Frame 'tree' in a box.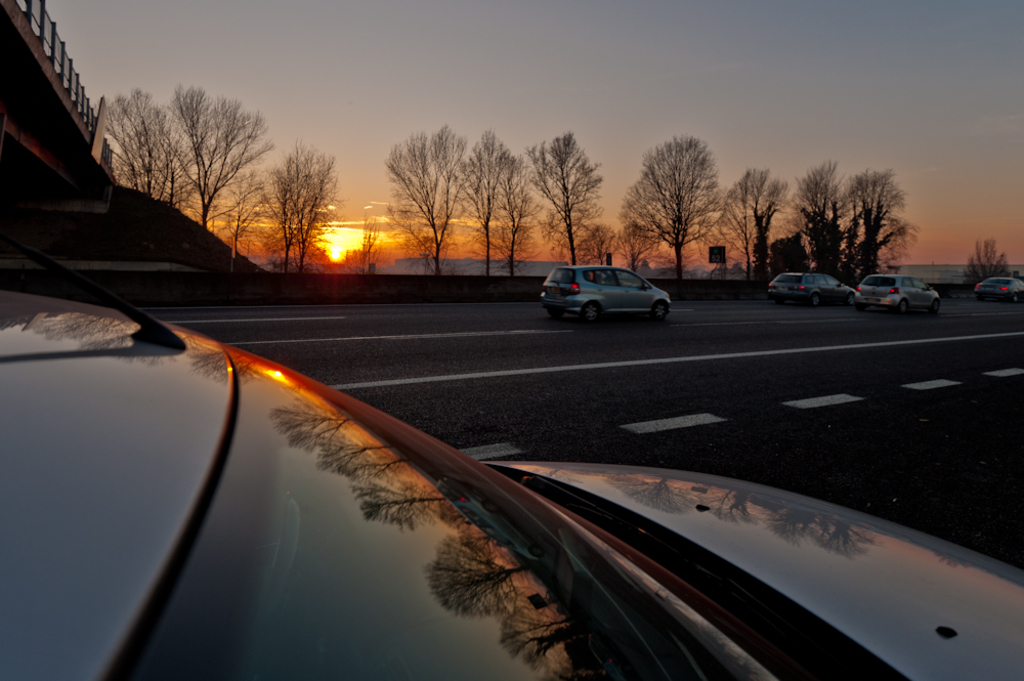
{"x1": 216, "y1": 168, "x2": 279, "y2": 266}.
